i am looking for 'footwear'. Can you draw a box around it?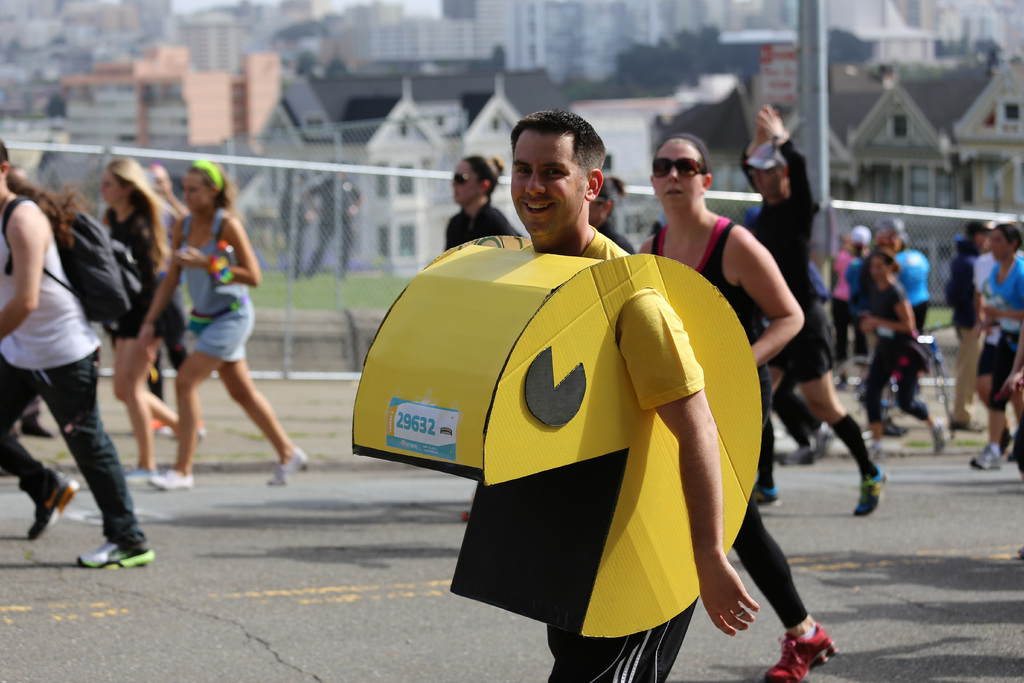
Sure, the bounding box is (x1=951, y1=416, x2=980, y2=432).
